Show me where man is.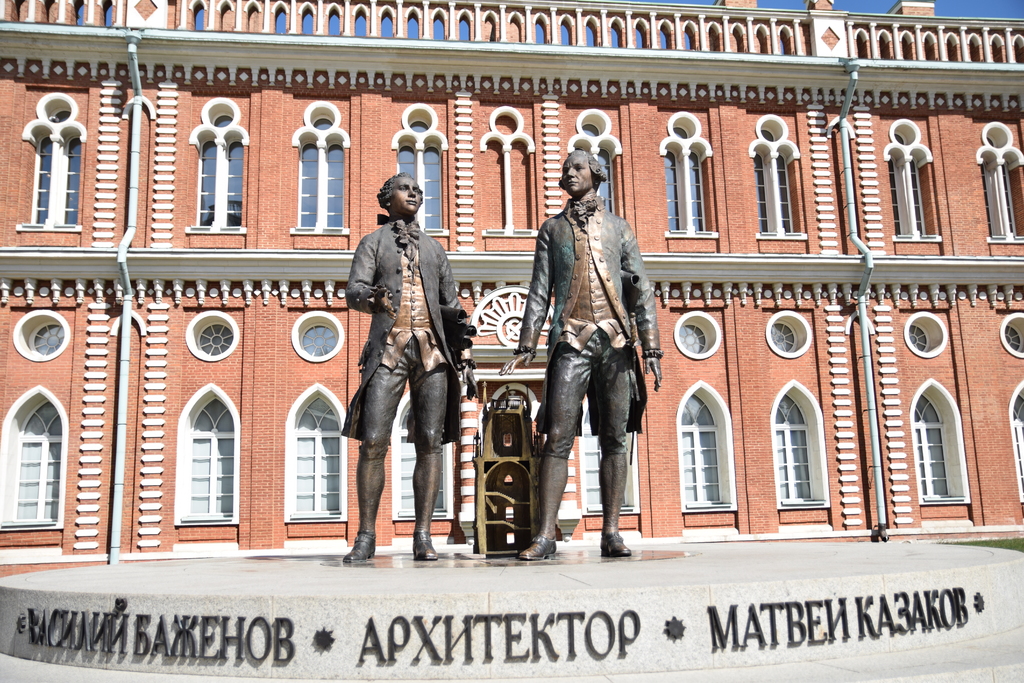
man is at {"left": 526, "top": 134, "right": 658, "bottom": 558}.
